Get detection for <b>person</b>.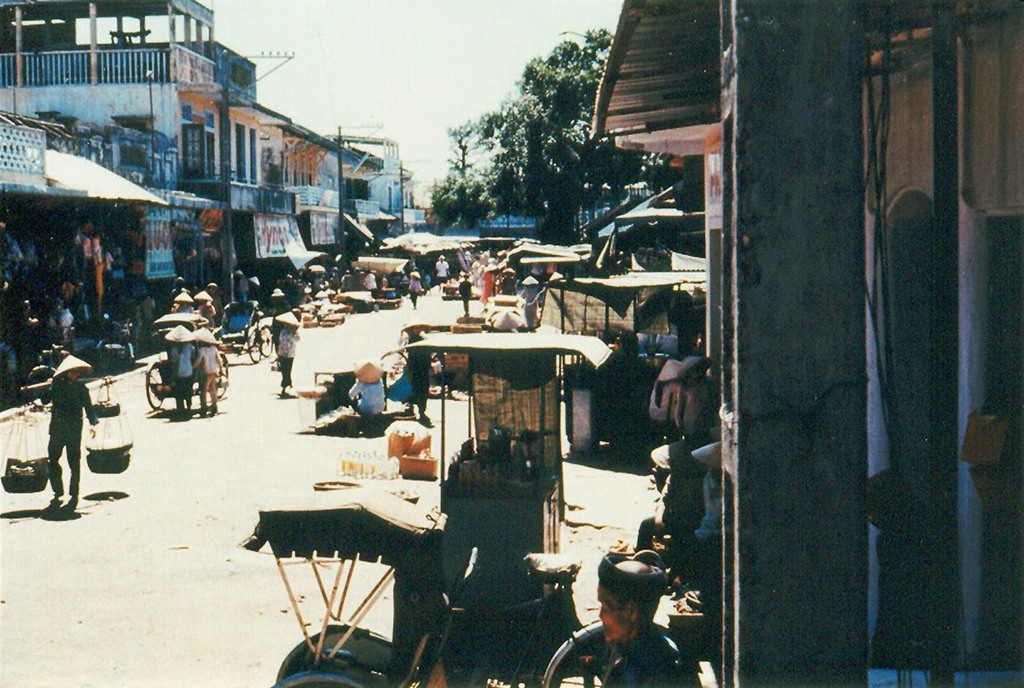
Detection: box=[193, 290, 217, 319].
